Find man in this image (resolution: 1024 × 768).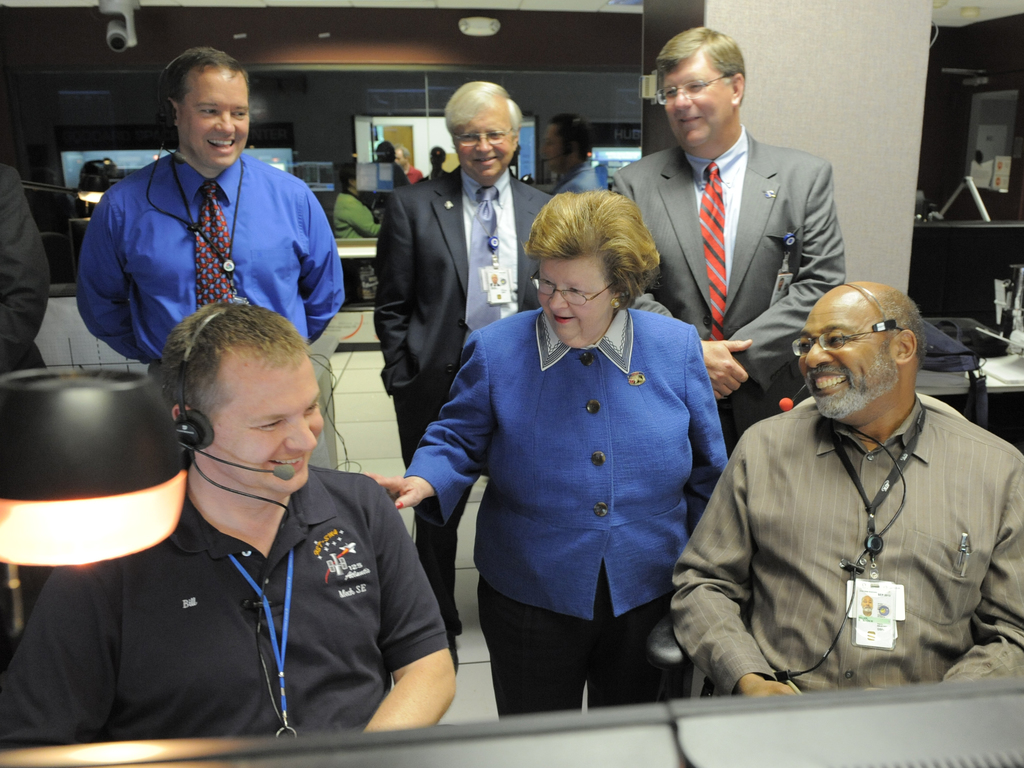
<bbox>0, 163, 51, 377</bbox>.
